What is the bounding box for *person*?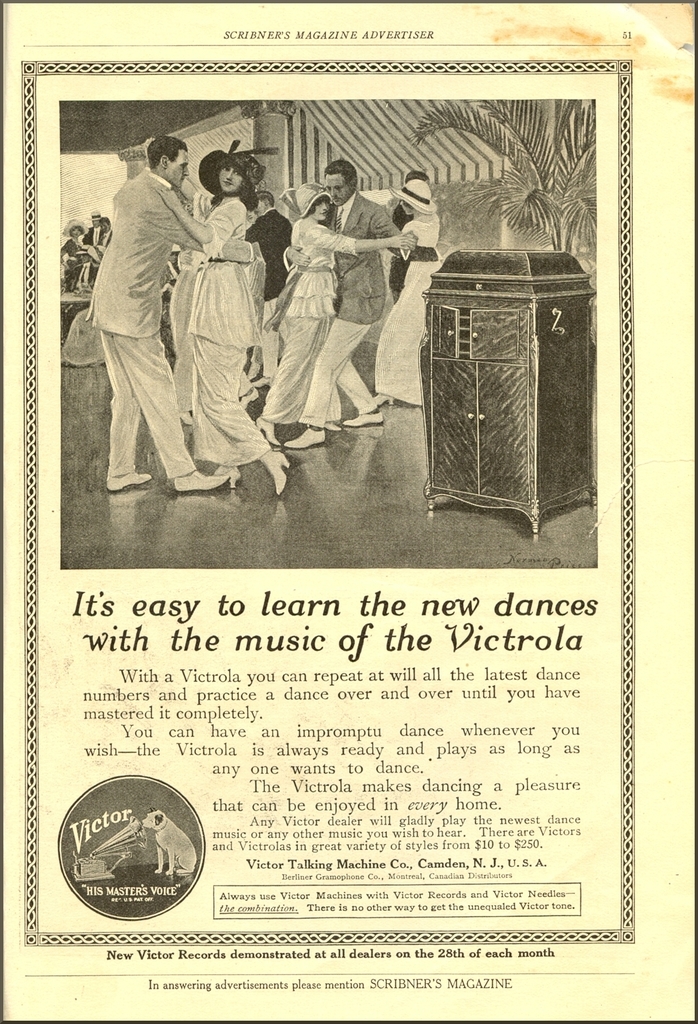
385:164:451:414.
